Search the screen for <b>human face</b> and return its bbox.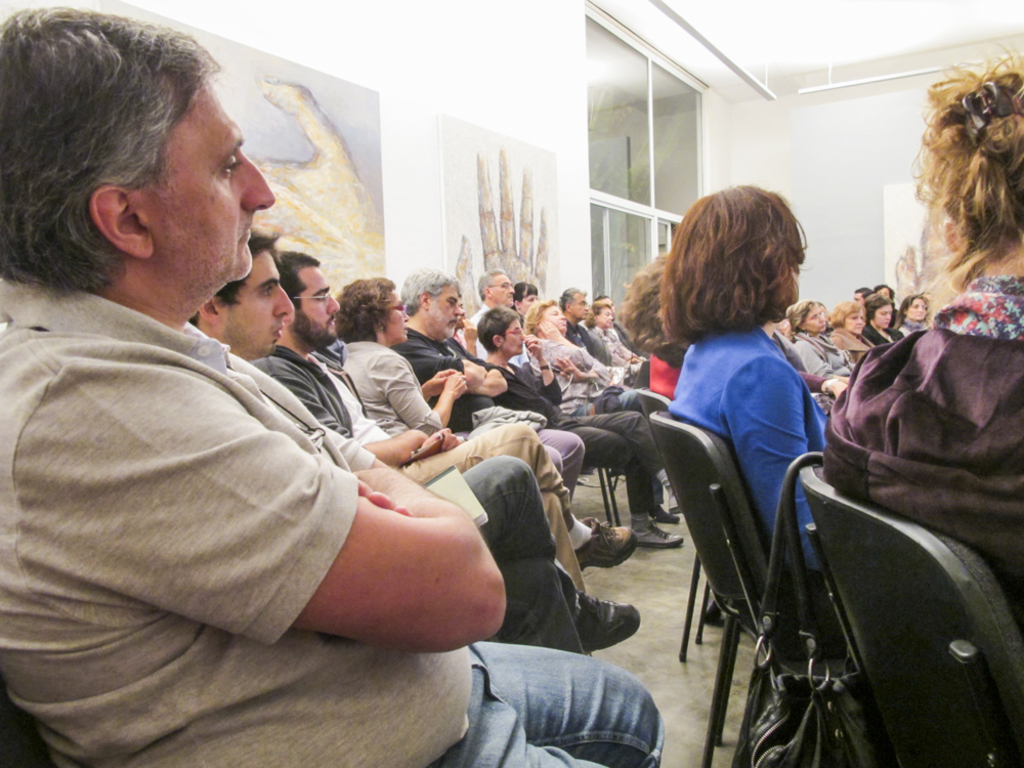
Found: box=[492, 274, 513, 305].
